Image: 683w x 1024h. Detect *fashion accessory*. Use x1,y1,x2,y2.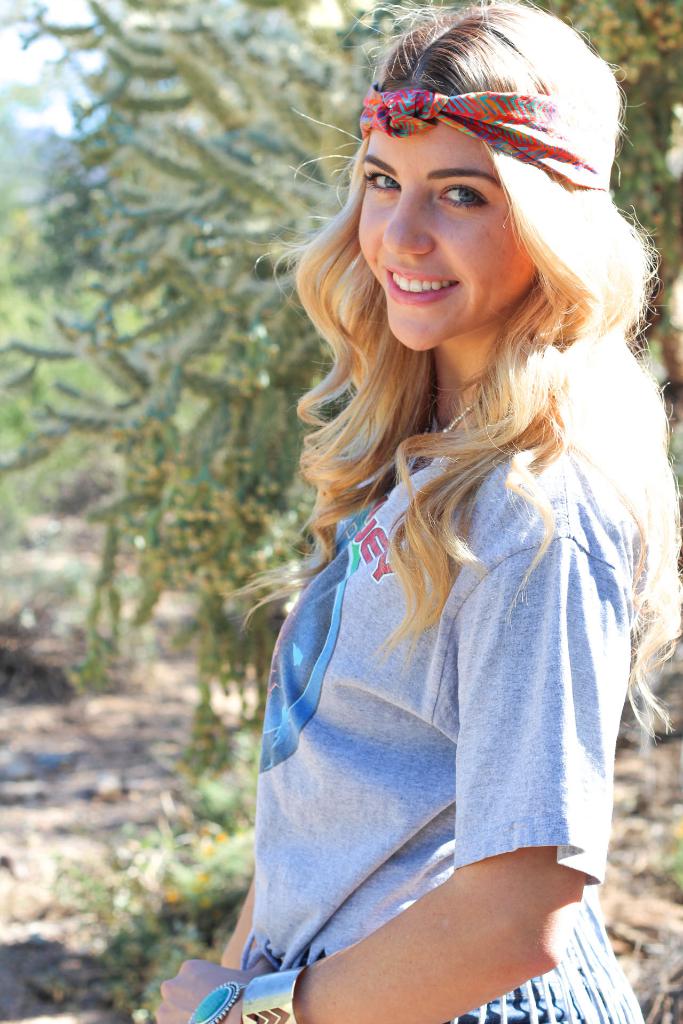
245,963,304,1023.
